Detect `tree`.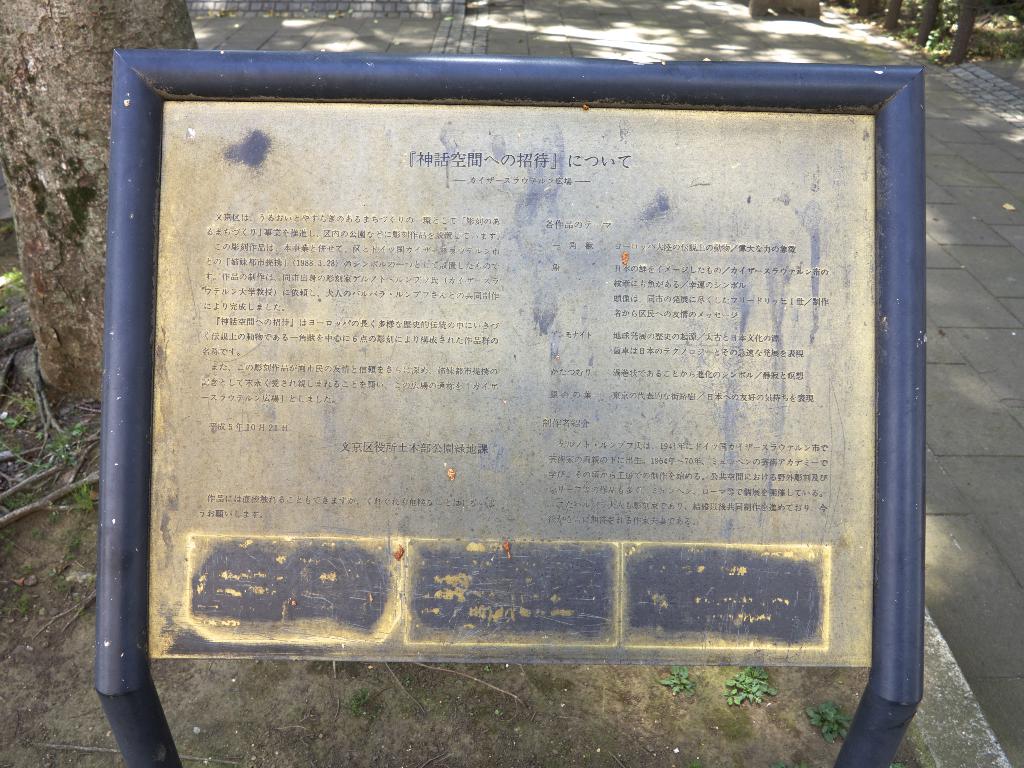
Detected at Rect(941, 0, 982, 63).
